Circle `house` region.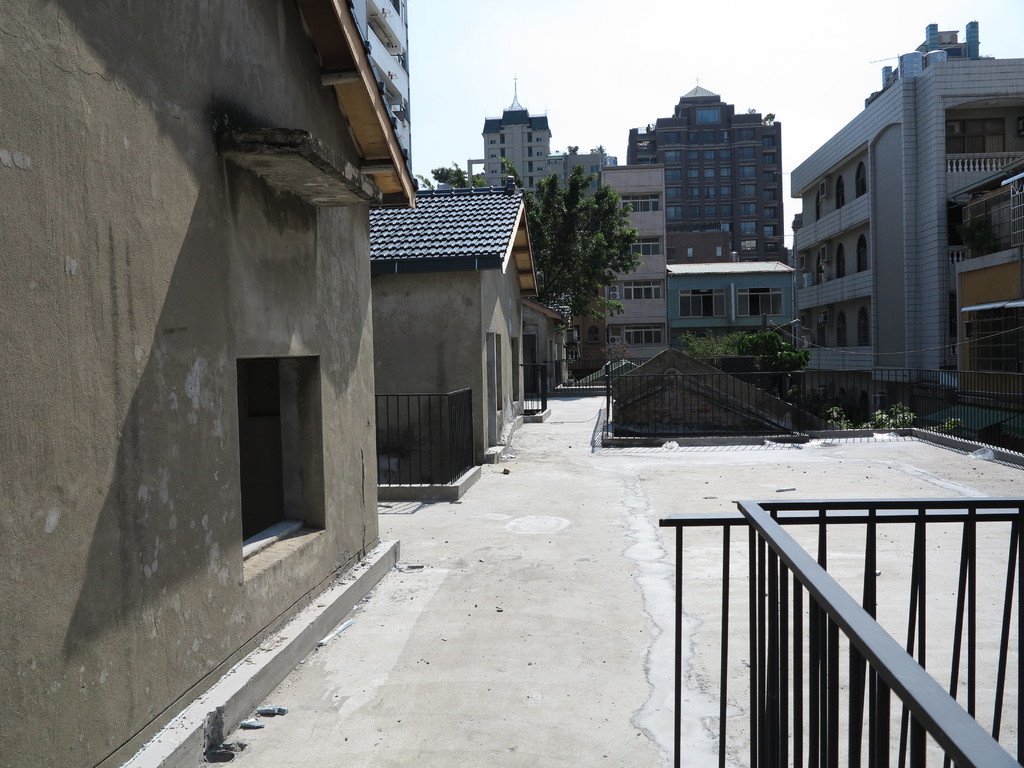
Region: bbox(621, 70, 787, 266).
